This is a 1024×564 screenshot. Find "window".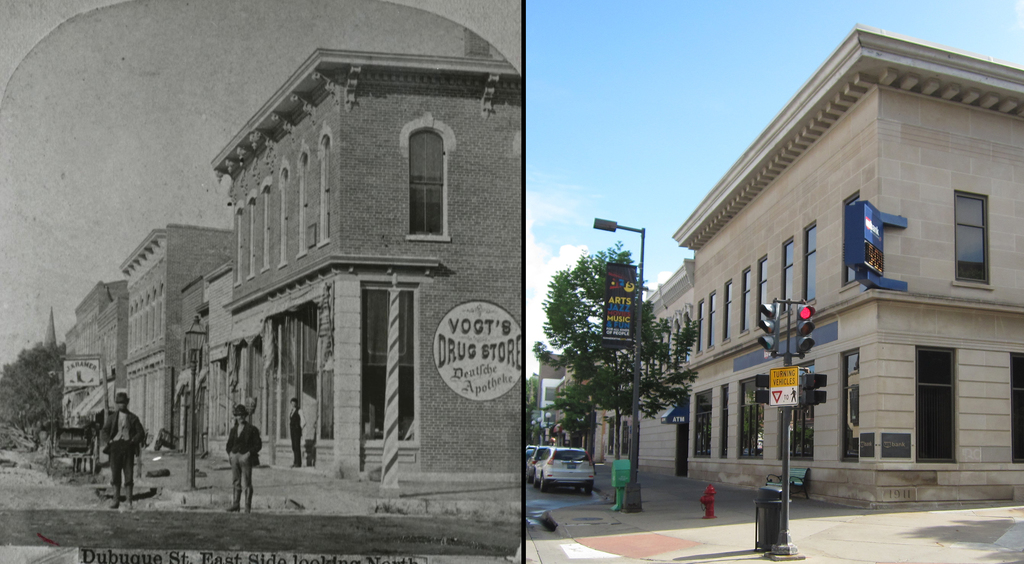
Bounding box: [783,240,793,302].
